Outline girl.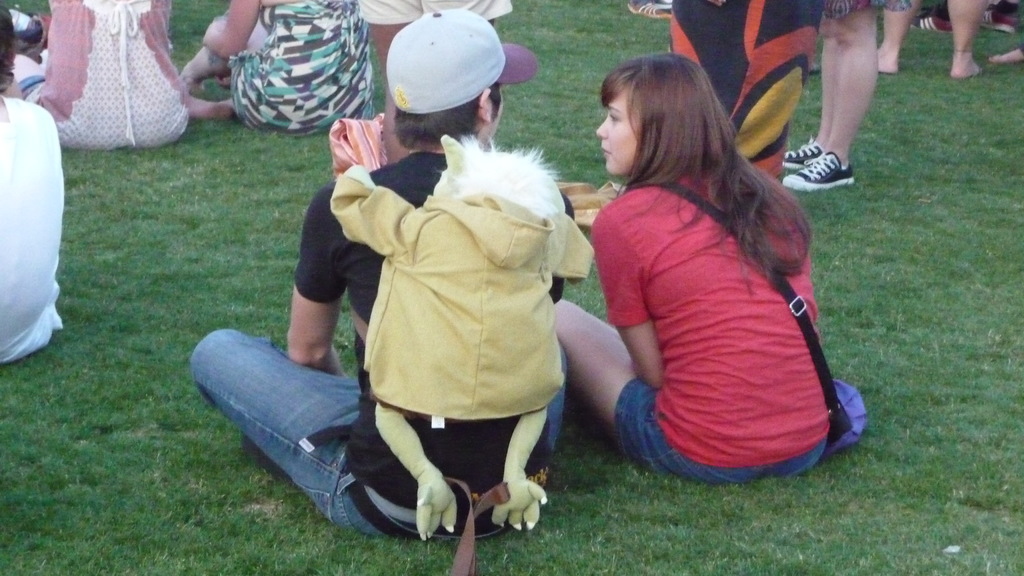
Outline: bbox=(544, 45, 872, 491).
